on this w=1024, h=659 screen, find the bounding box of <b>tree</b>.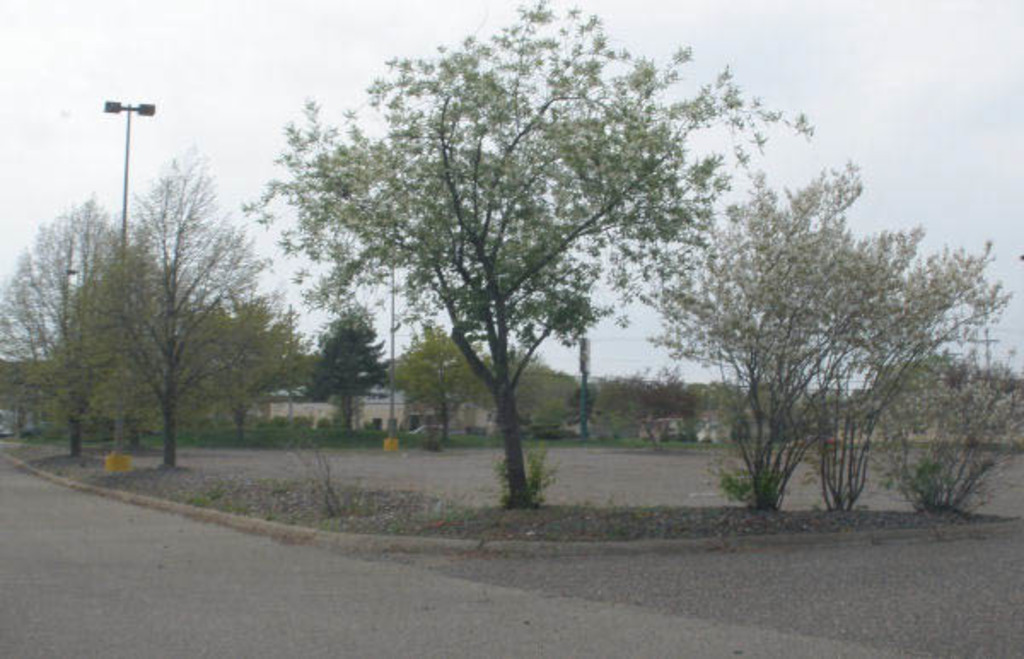
Bounding box: [left=304, top=306, right=377, bottom=427].
